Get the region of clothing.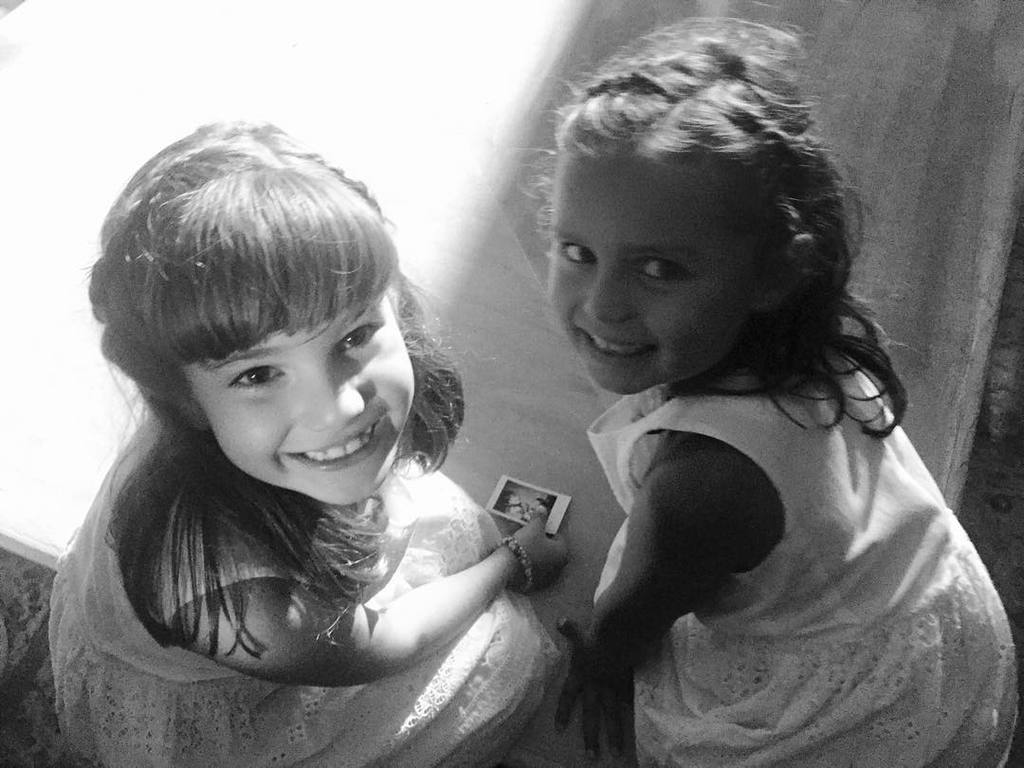
536,301,1004,758.
